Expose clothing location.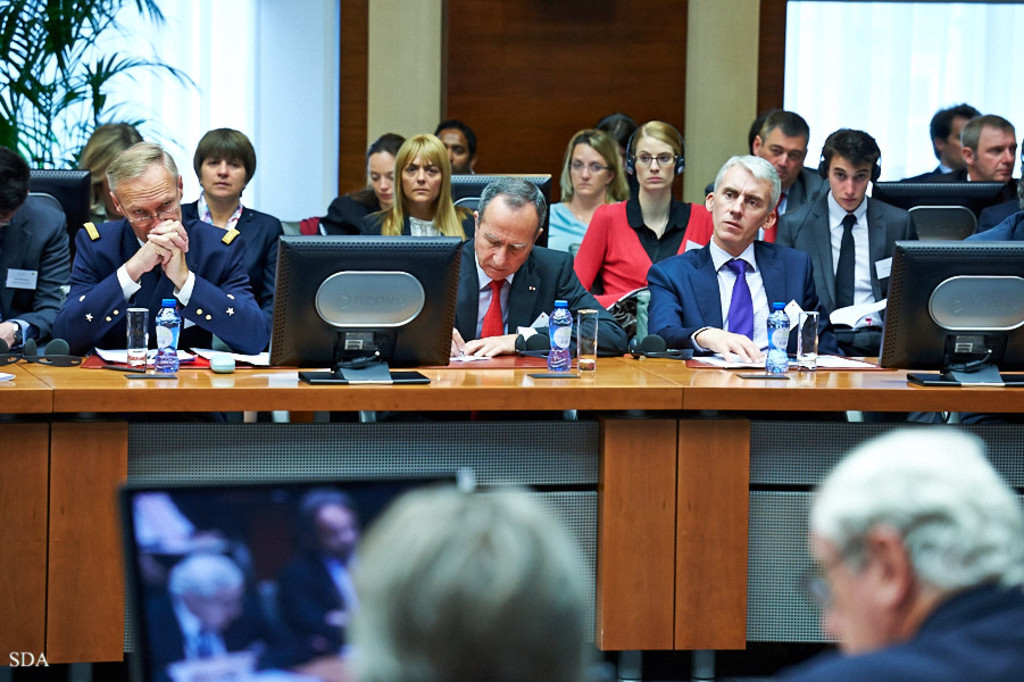
Exposed at 150:599:238:675.
